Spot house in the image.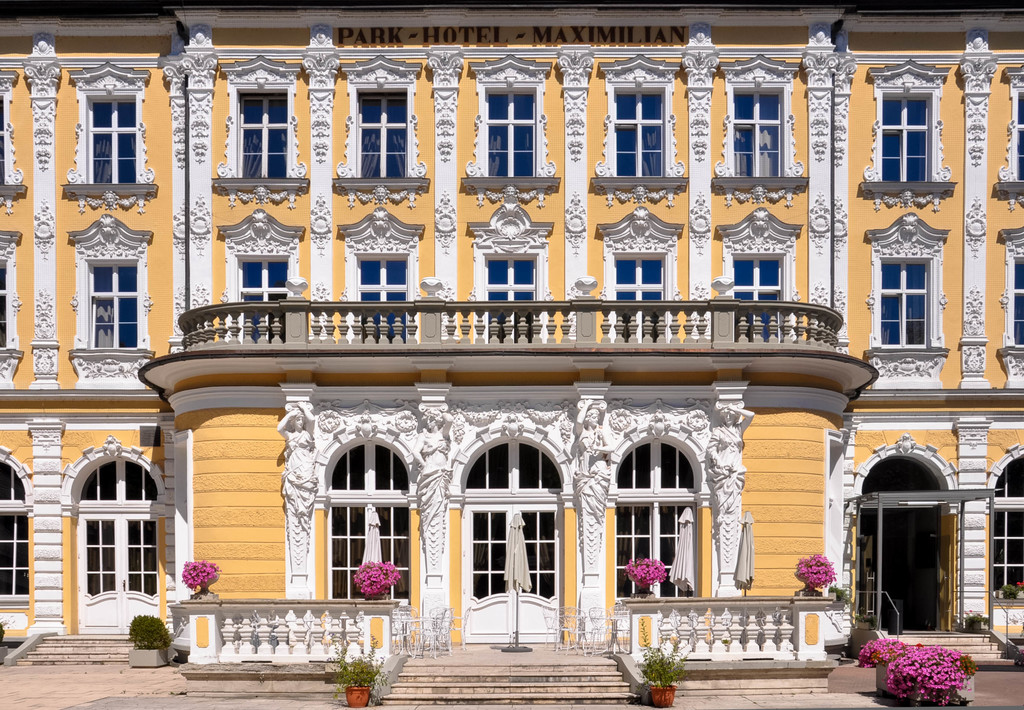
house found at 0, 0, 996, 709.
